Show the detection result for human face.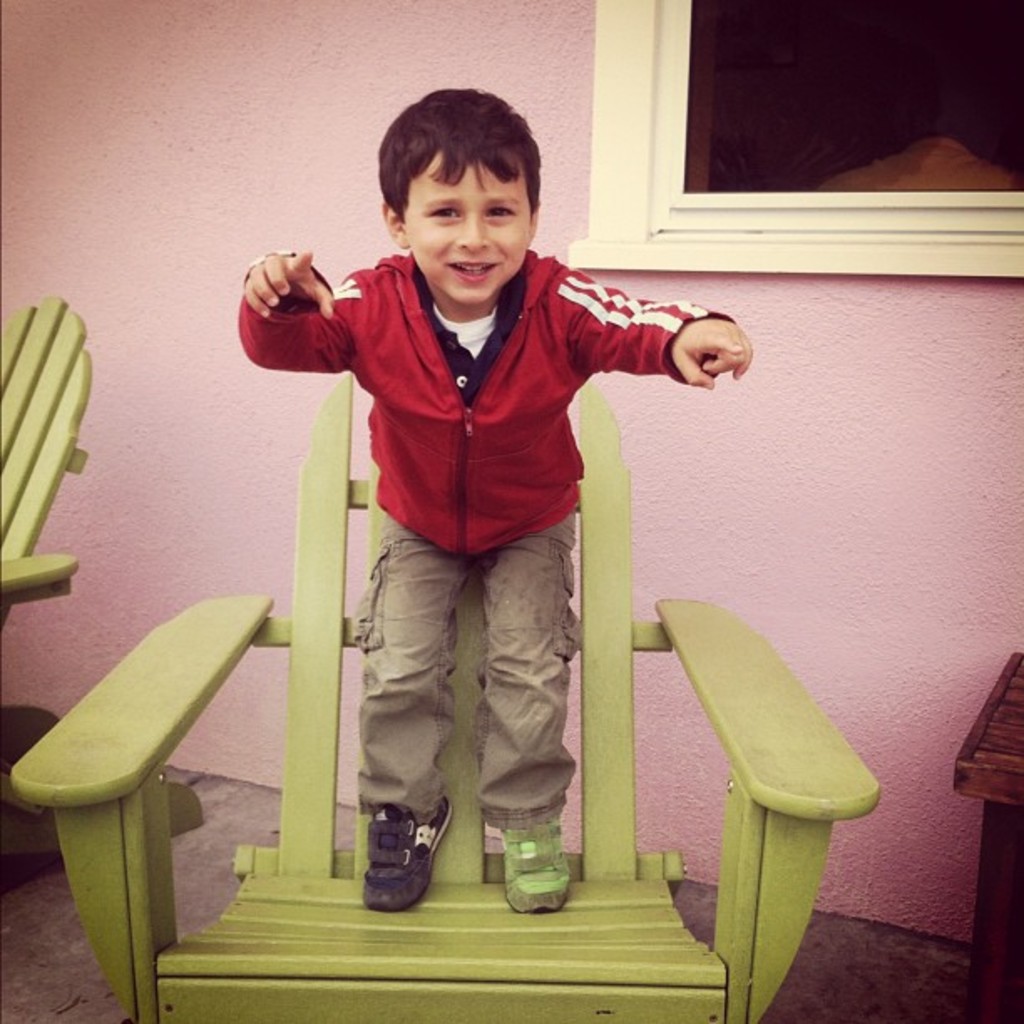
405 147 534 306.
